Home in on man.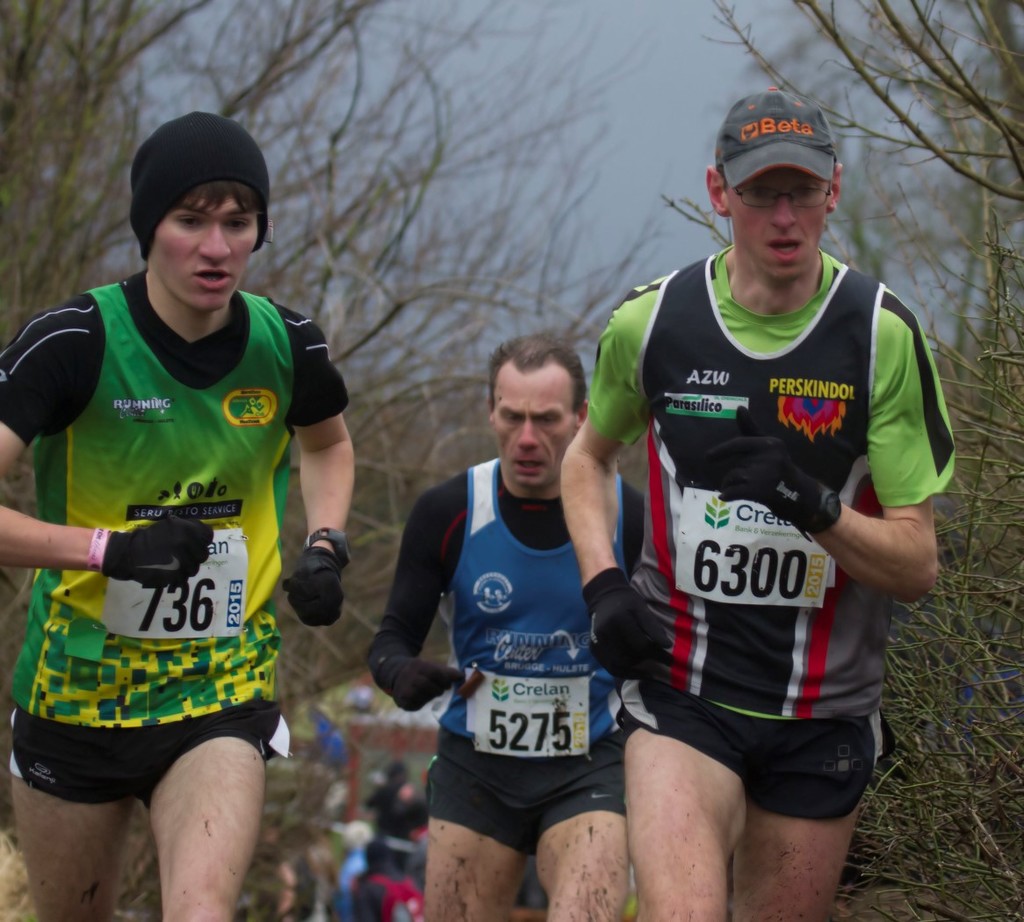
Homed in at 364 327 649 921.
